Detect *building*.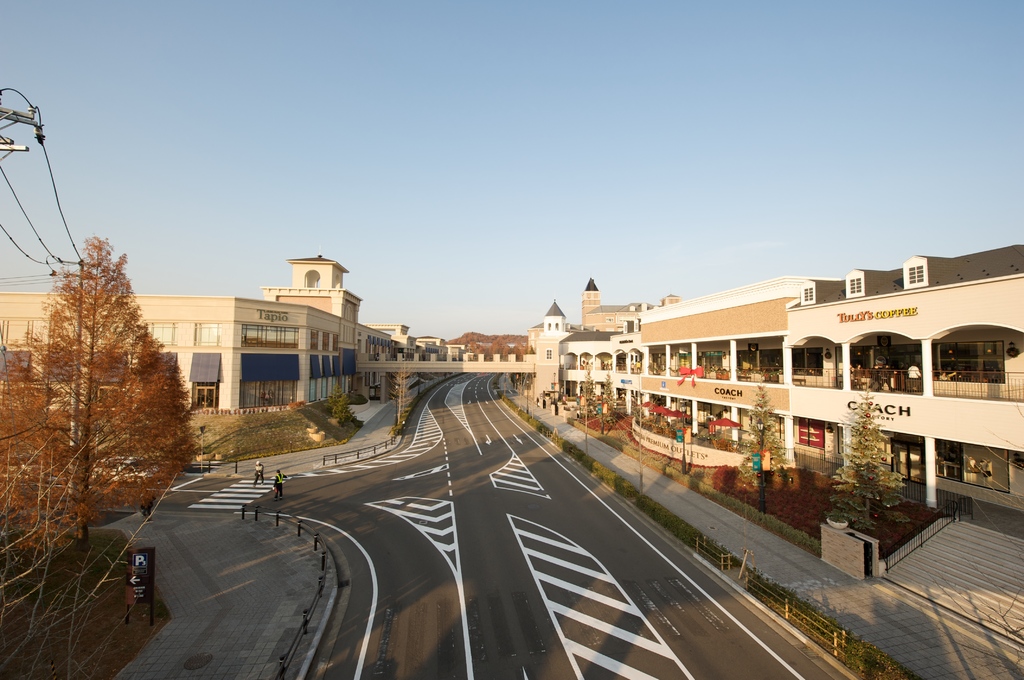
Detected at [left=637, top=273, right=830, bottom=435].
